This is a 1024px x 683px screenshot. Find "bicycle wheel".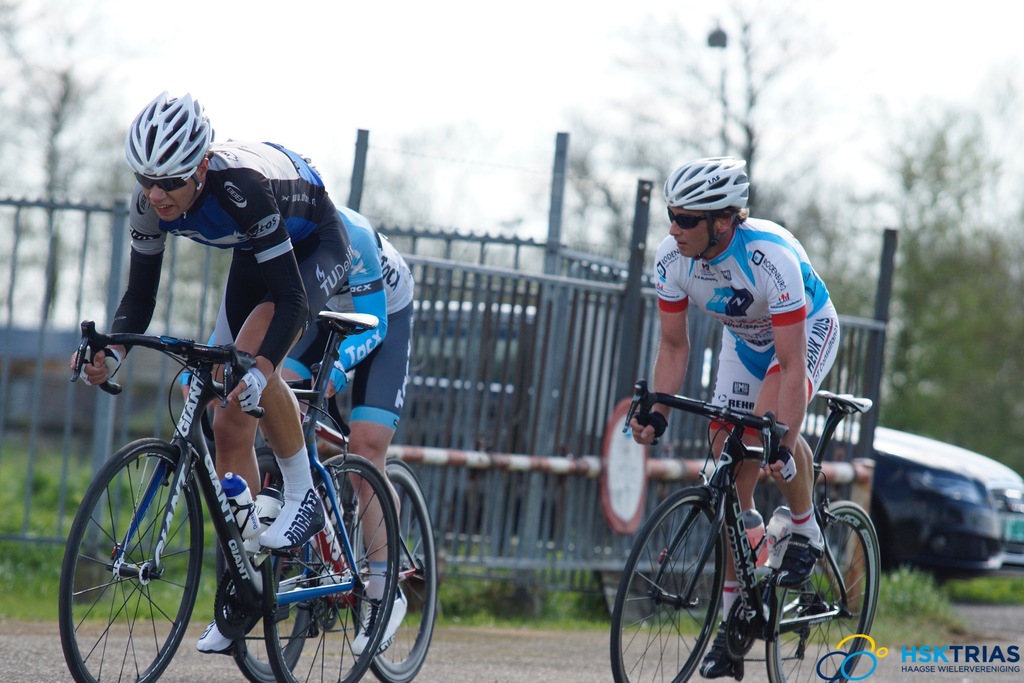
Bounding box: crop(228, 458, 316, 680).
